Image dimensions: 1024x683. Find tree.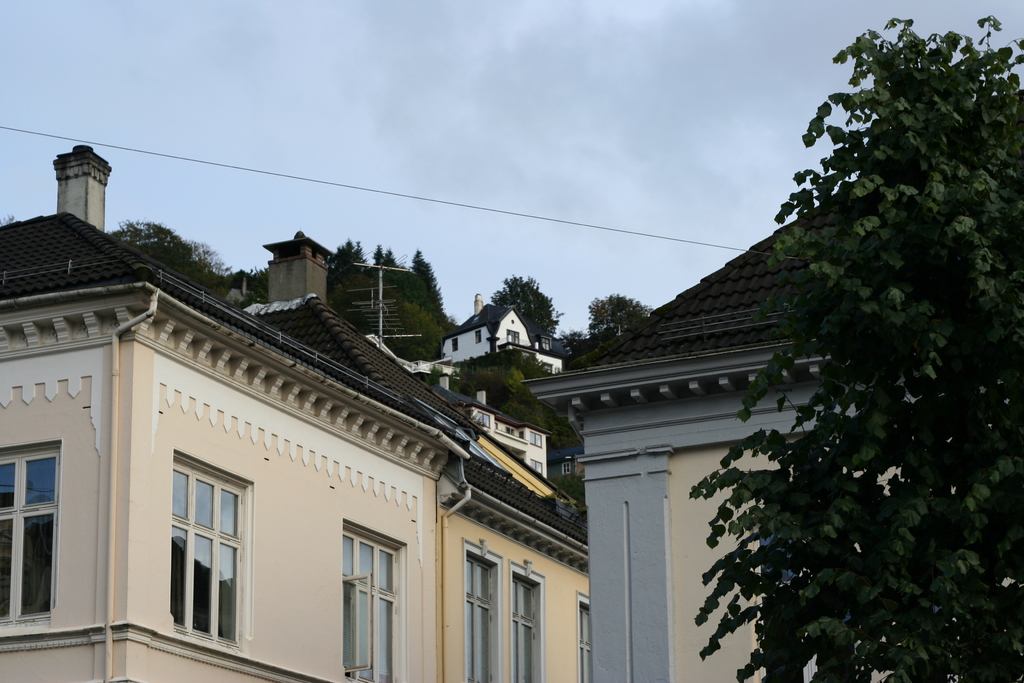
701, 21, 1002, 620.
